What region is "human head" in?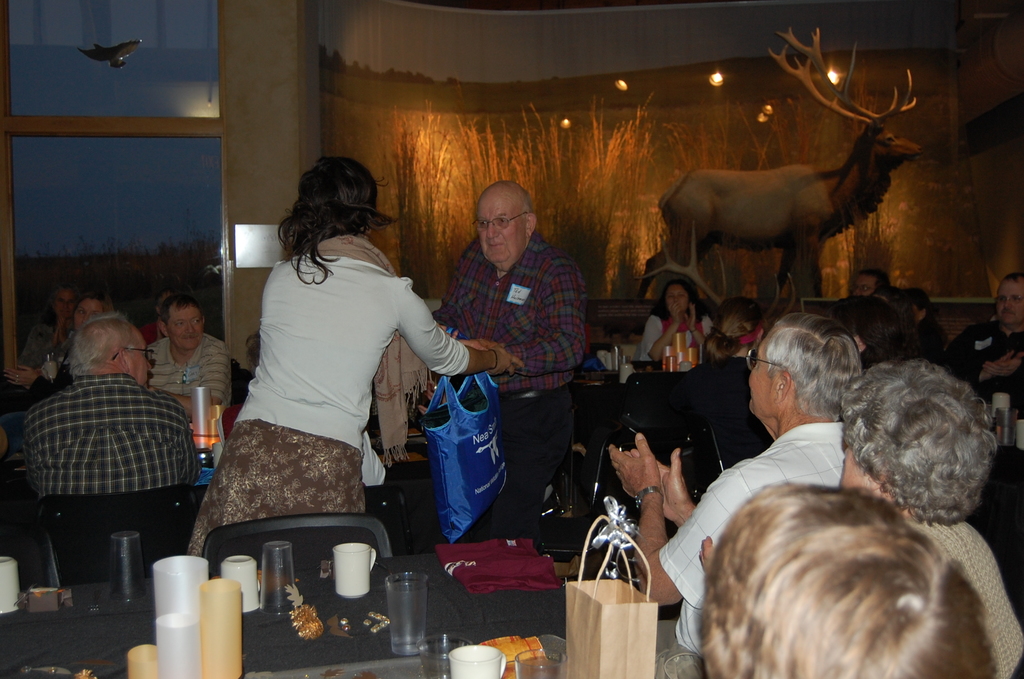
(left=300, top=155, right=378, bottom=239).
